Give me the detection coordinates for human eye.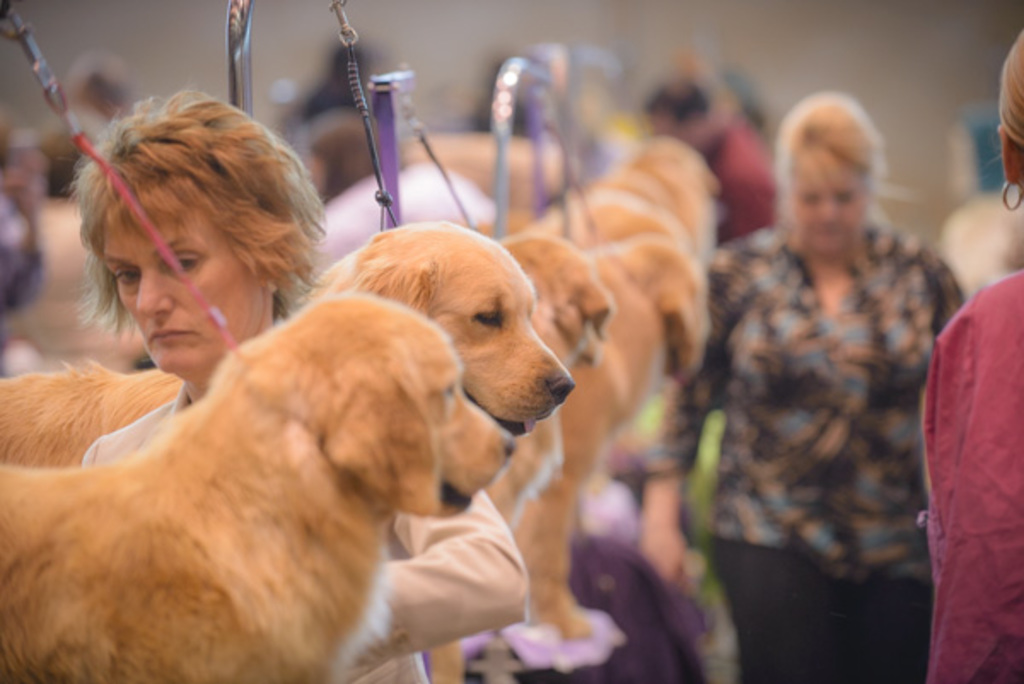
<region>109, 263, 145, 290</region>.
